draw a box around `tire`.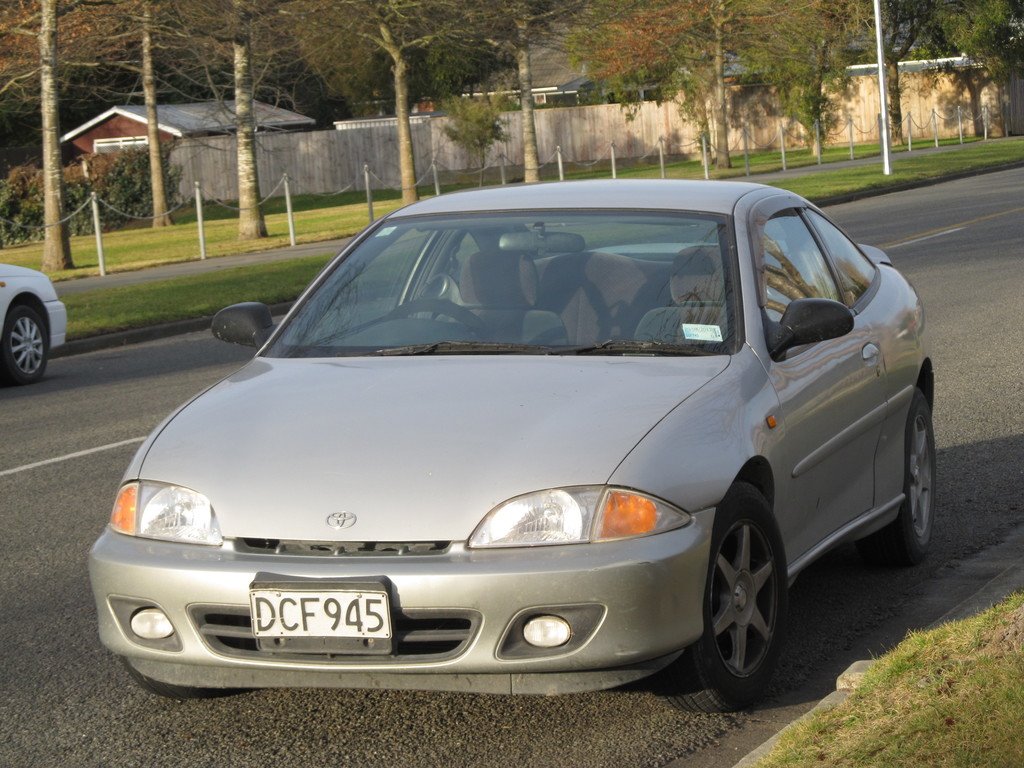
692/488/804/716.
